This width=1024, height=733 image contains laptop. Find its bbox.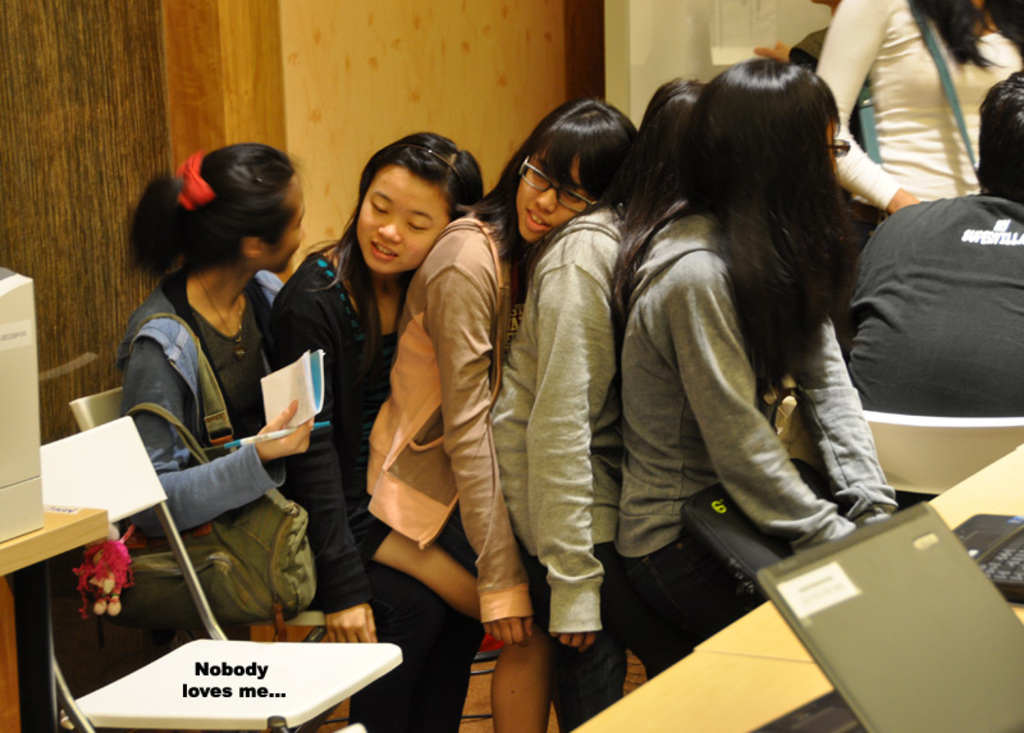
950:513:1023:599.
